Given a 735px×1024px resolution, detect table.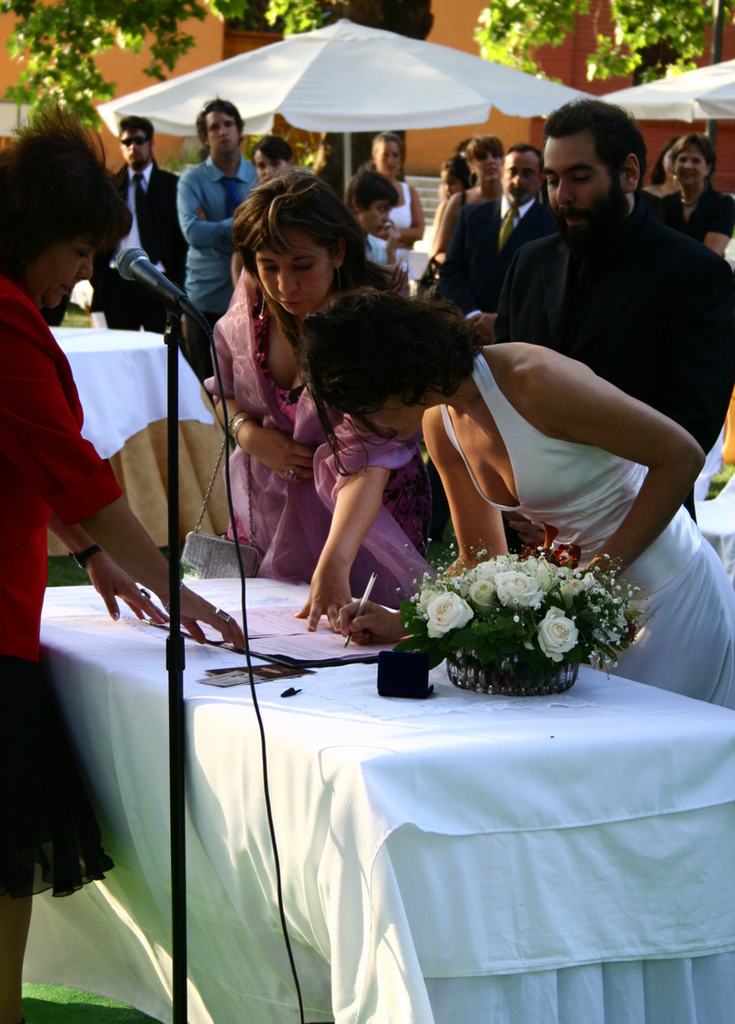
49:313:217:469.
